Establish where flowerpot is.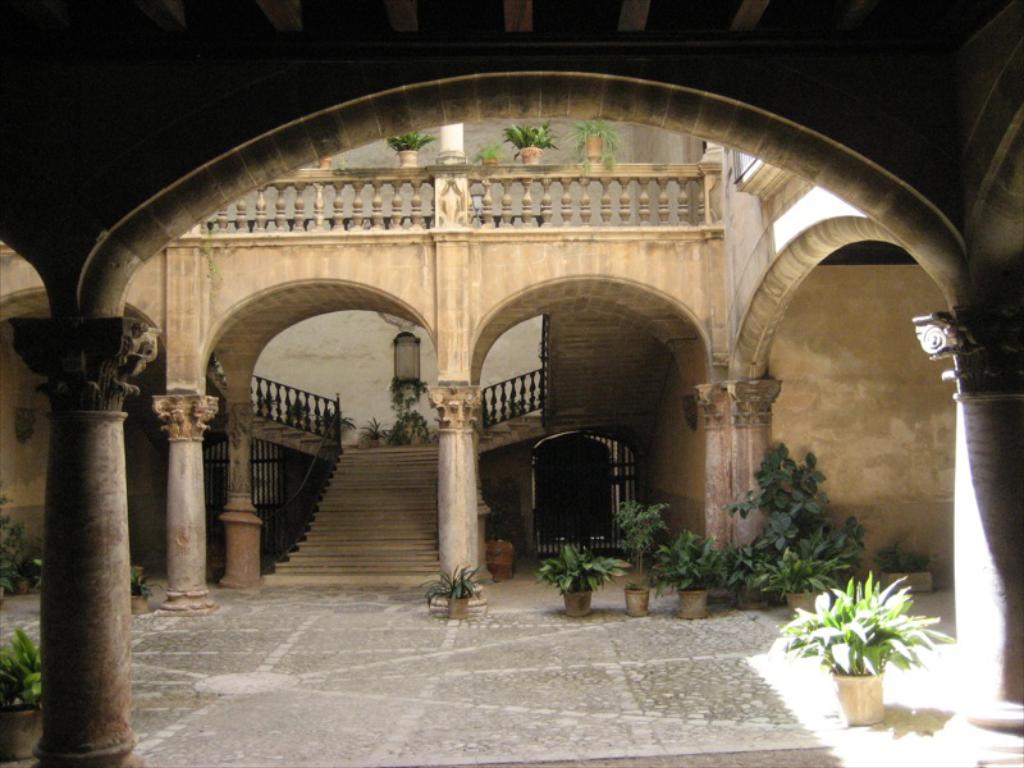
Established at 13:577:31:591.
